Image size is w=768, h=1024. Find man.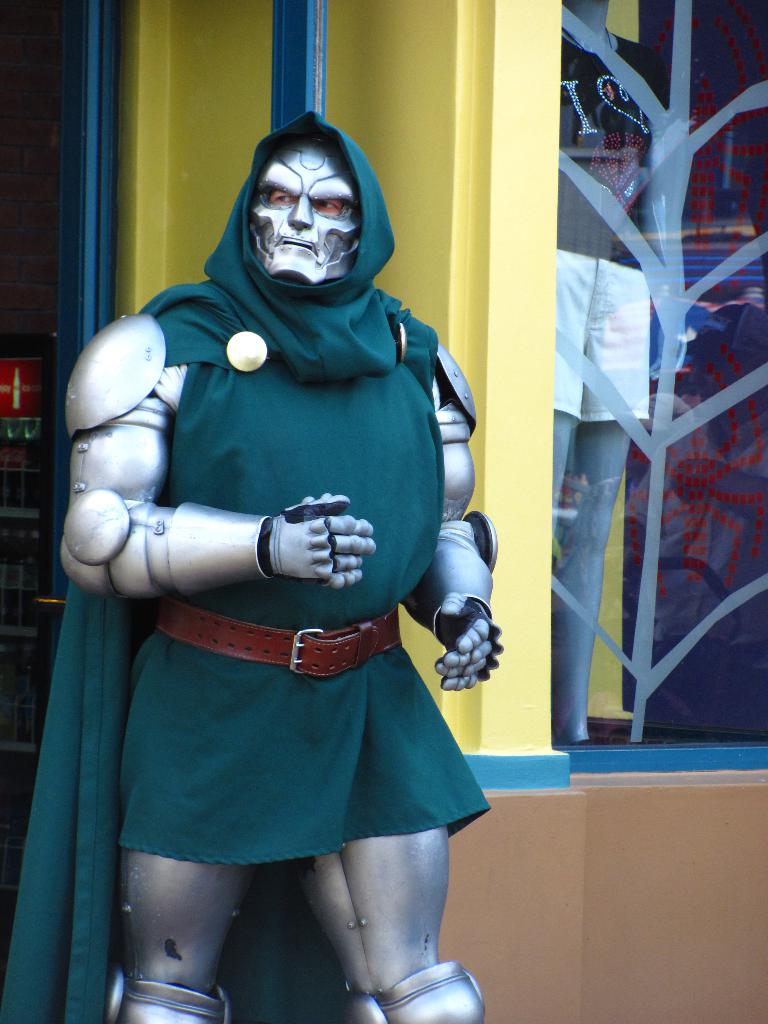
box=[61, 115, 519, 929].
